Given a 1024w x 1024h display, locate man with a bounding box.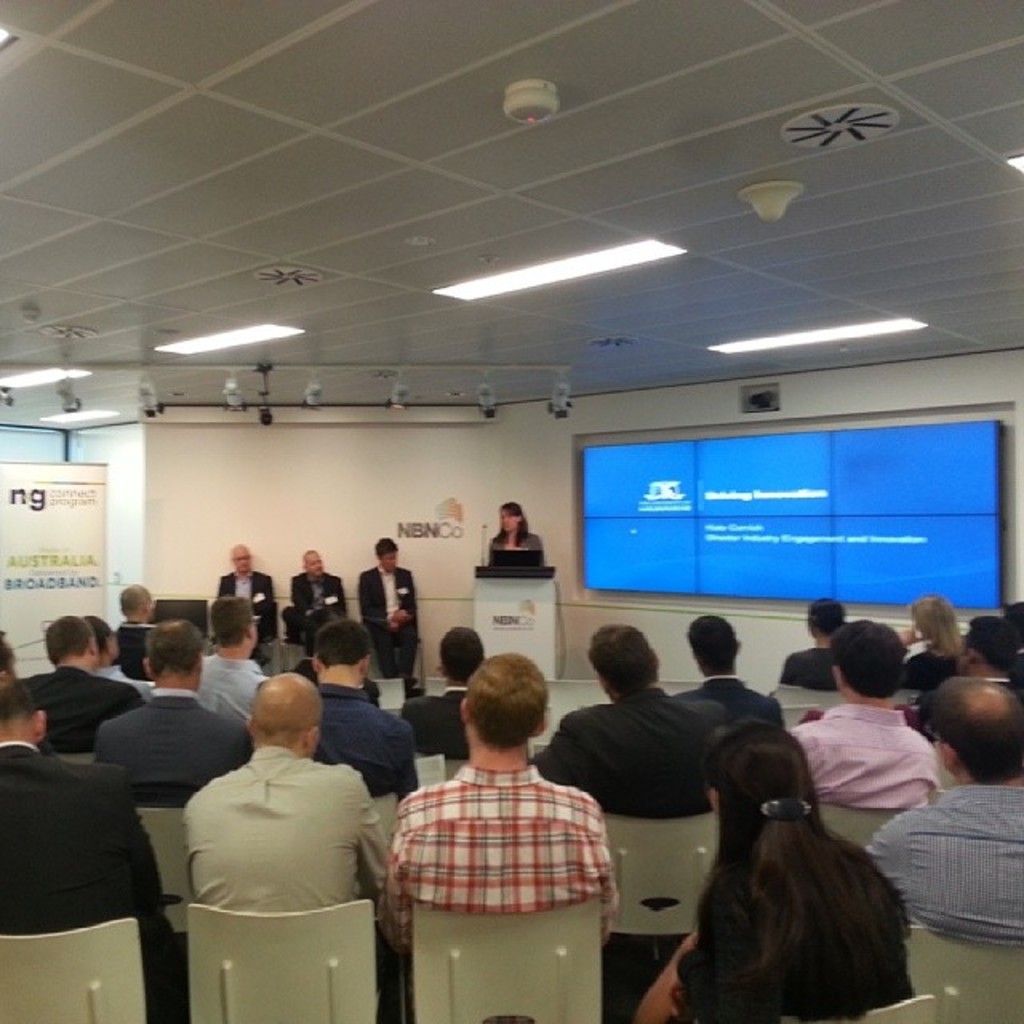
Located: x1=776 y1=598 x2=856 y2=701.
